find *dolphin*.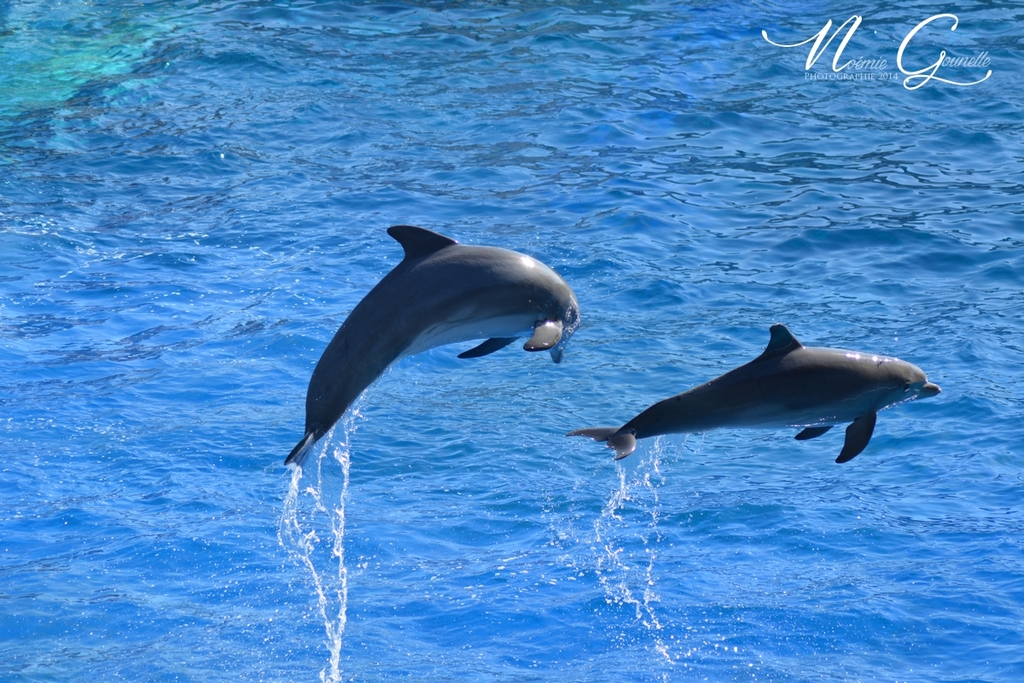
bbox=[561, 320, 937, 470].
